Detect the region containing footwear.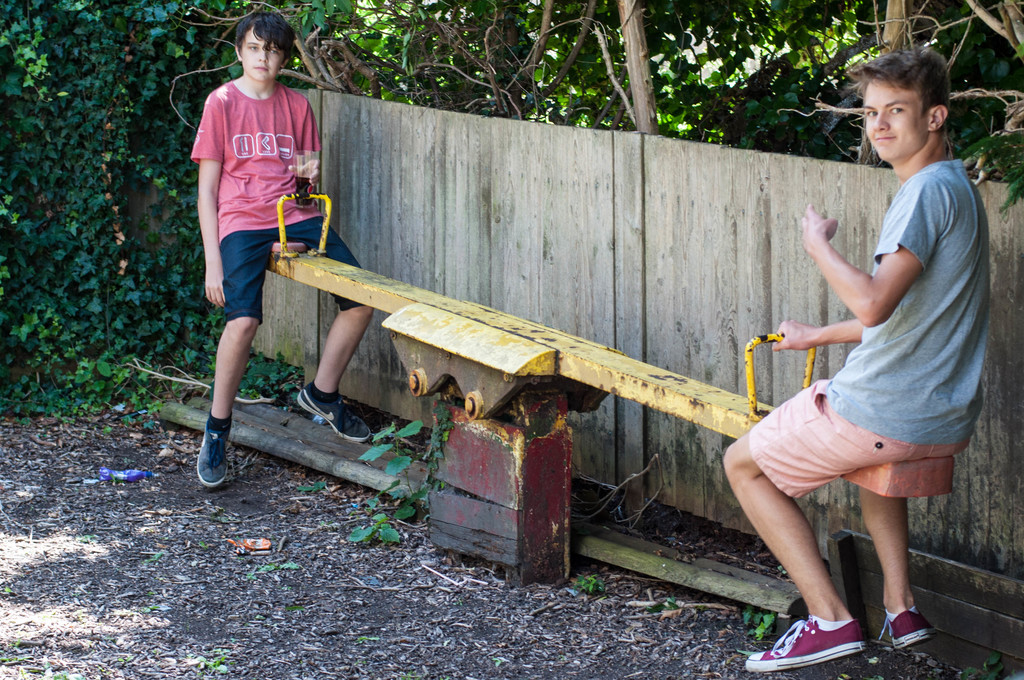
<bbox>880, 605, 940, 655</bbox>.
